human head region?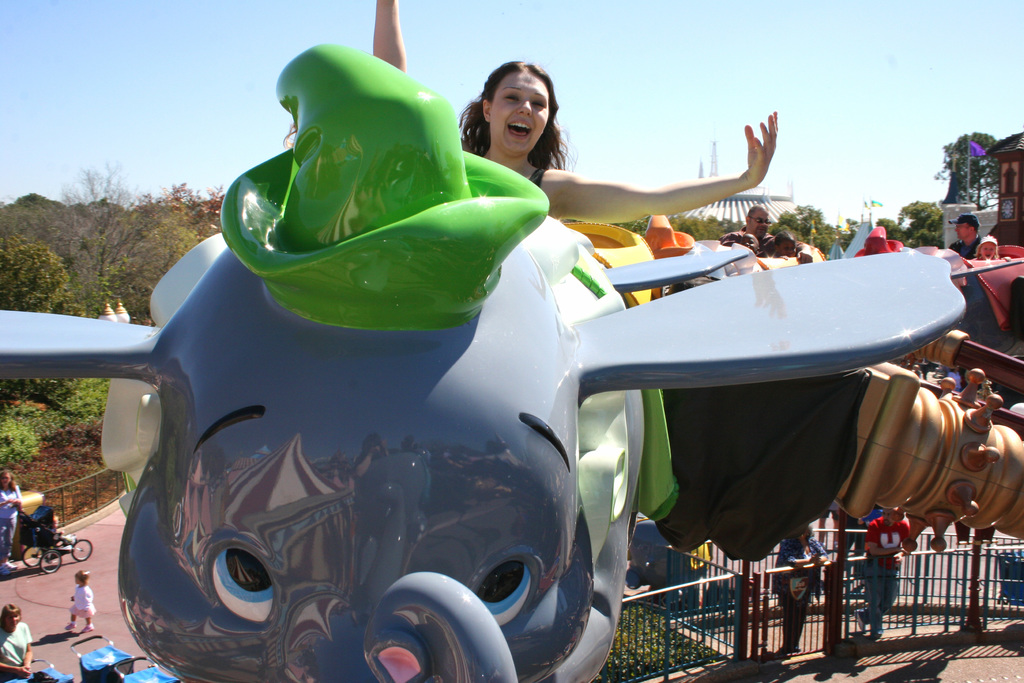
(975, 233, 999, 258)
